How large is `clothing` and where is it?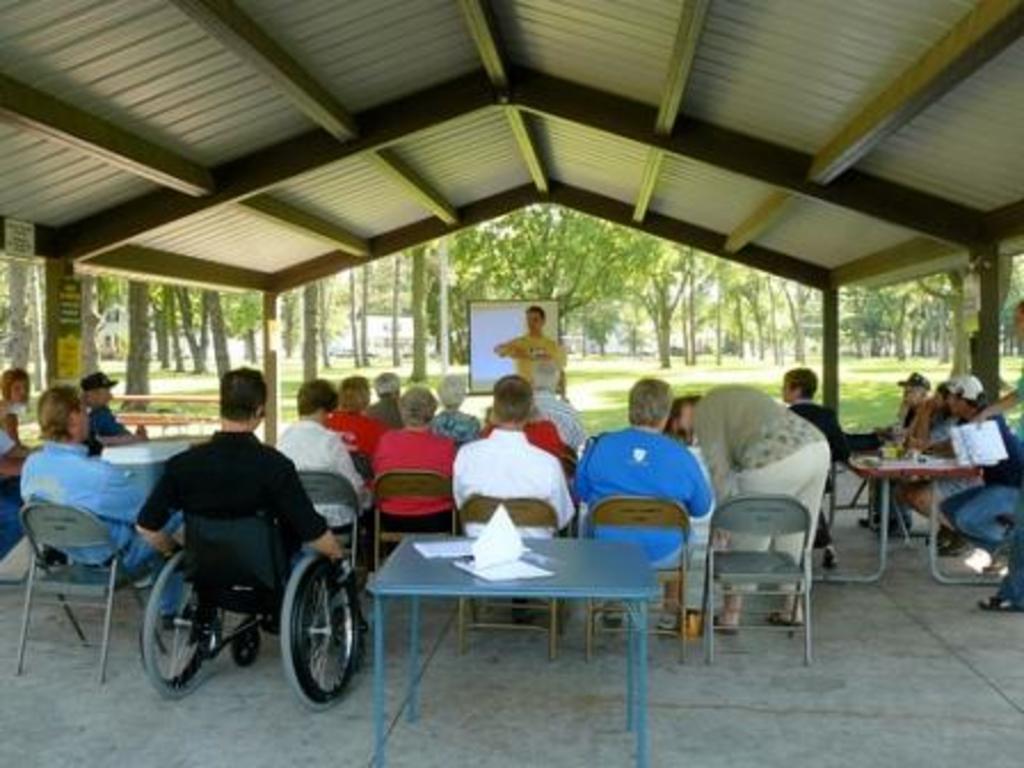
Bounding box: [left=279, top=425, right=366, bottom=533].
